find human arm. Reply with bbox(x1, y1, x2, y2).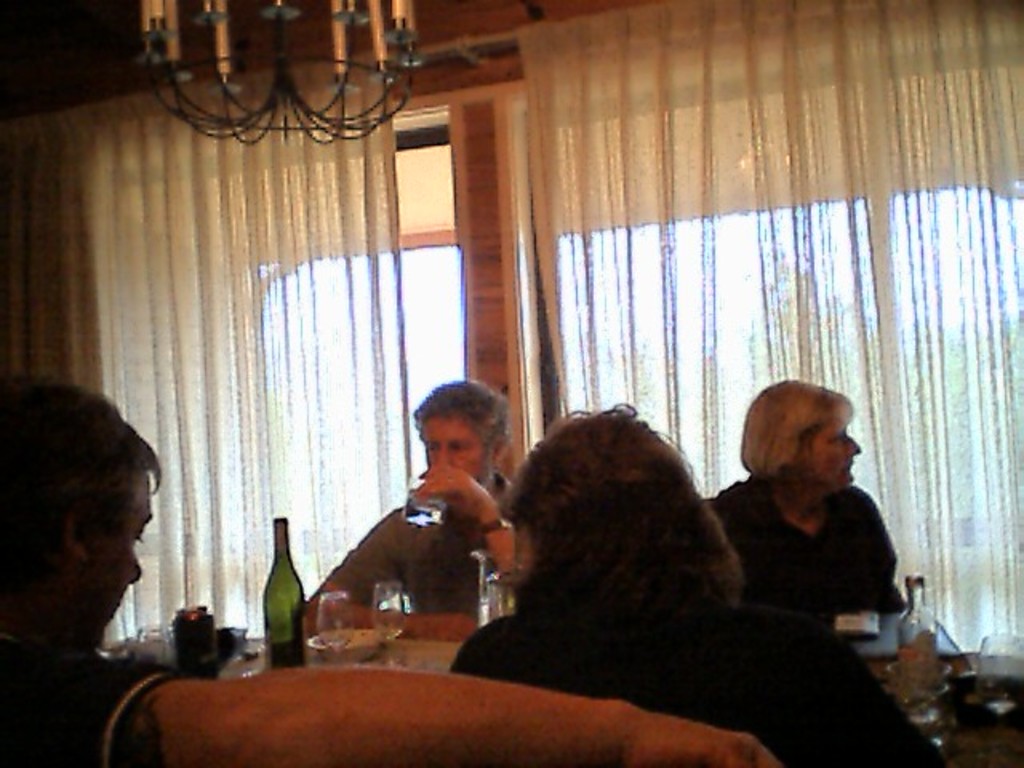
bbox(123, 669, 778, 765).
